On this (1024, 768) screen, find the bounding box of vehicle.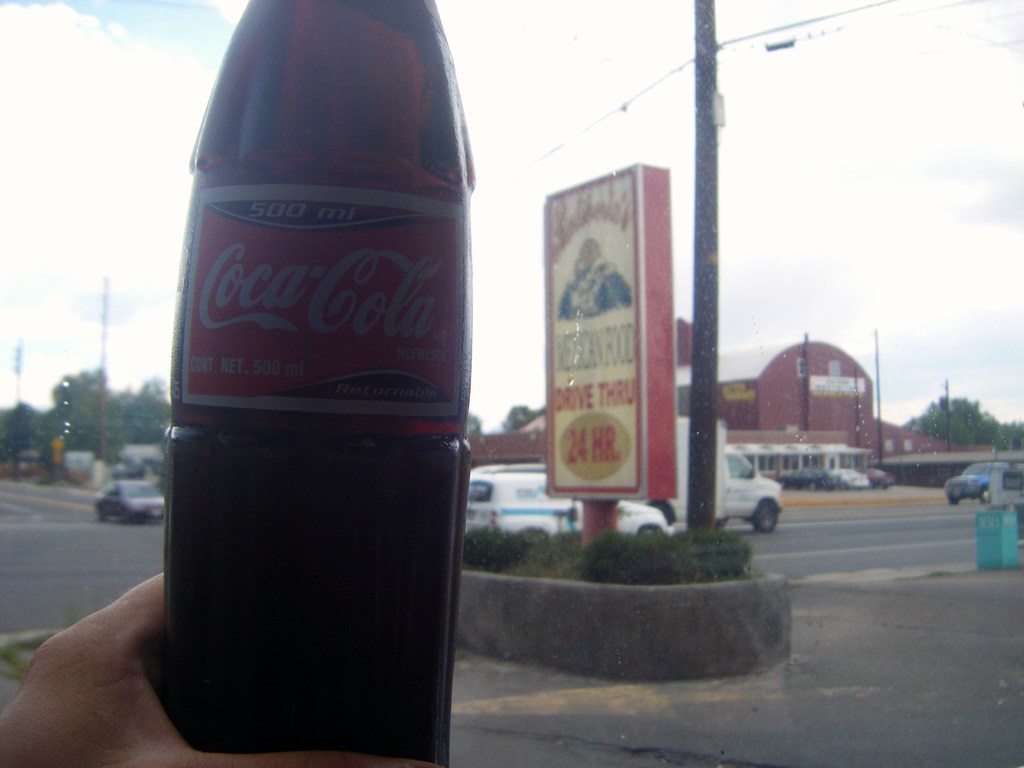
Bounding box: 89:476:167:524.
